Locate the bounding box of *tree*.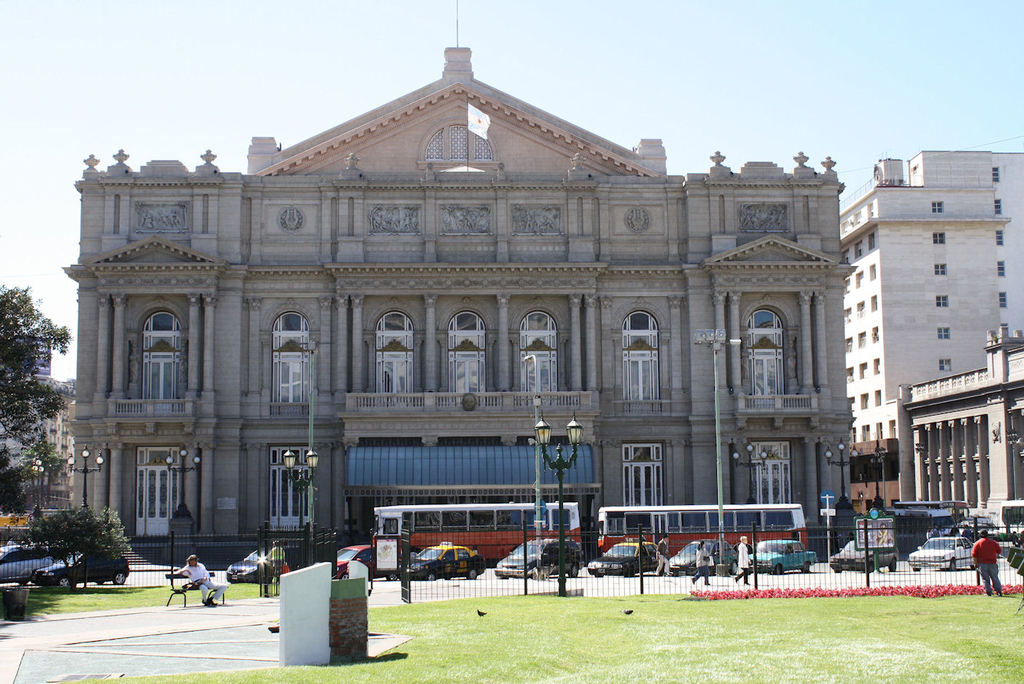
Bounding box: [x1=14, y1=498, x2=129, y2=588].
